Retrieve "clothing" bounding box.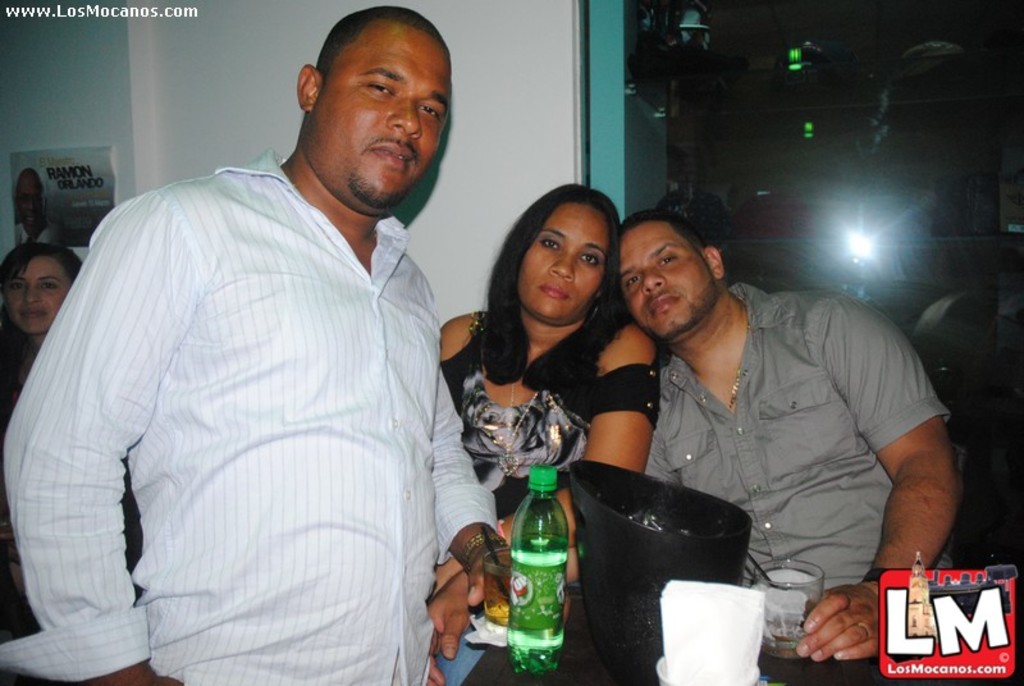
Bounding box: BBox(0, 349, 143, 637).
